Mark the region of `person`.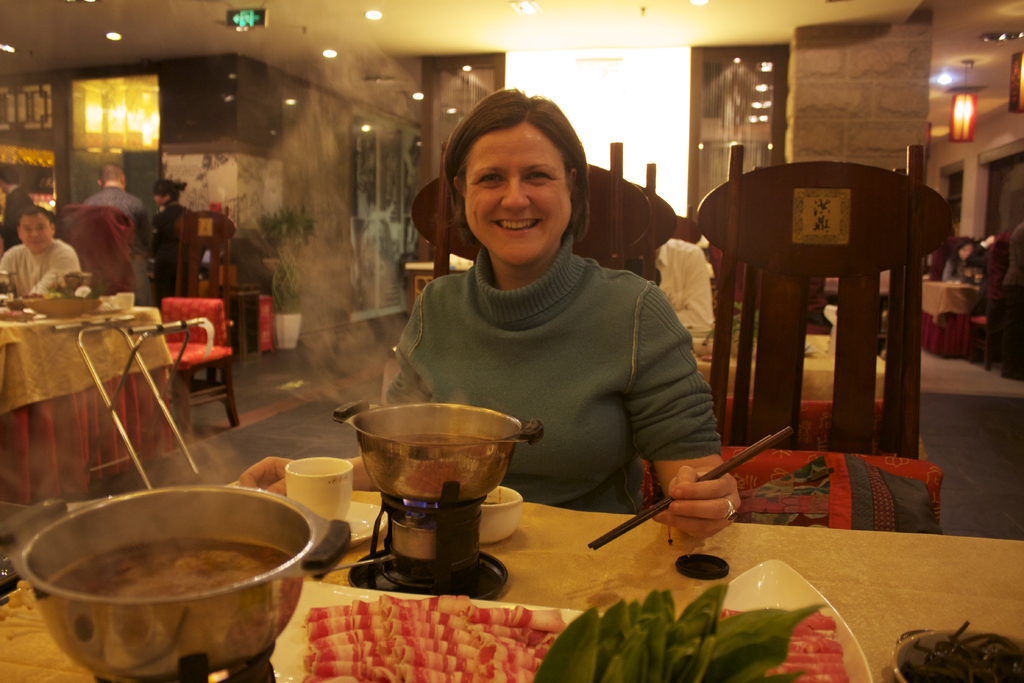
Region: left=84, top=163, right=154, bottom=314.
